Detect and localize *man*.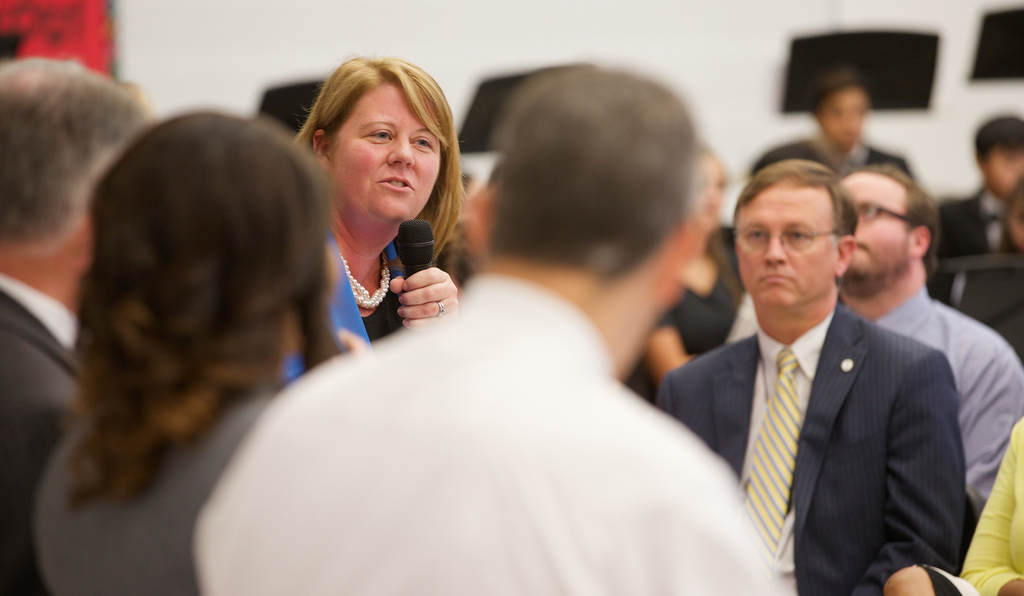
Localized at [197, 63, 784, 595].
